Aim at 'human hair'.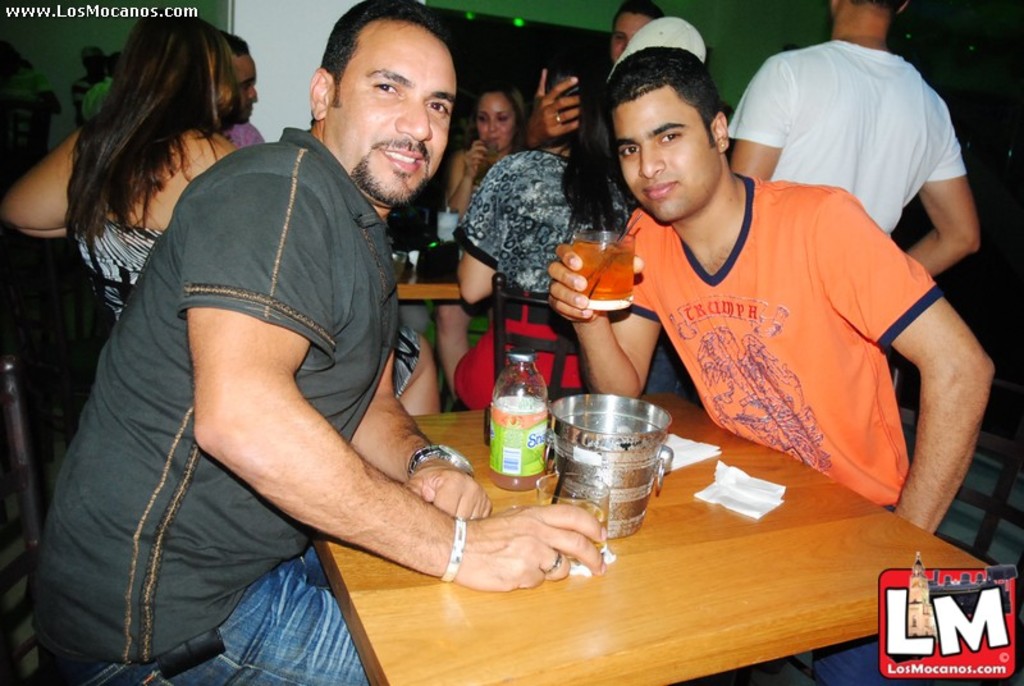
Aimed at box=[38, 10, 237, 238].
